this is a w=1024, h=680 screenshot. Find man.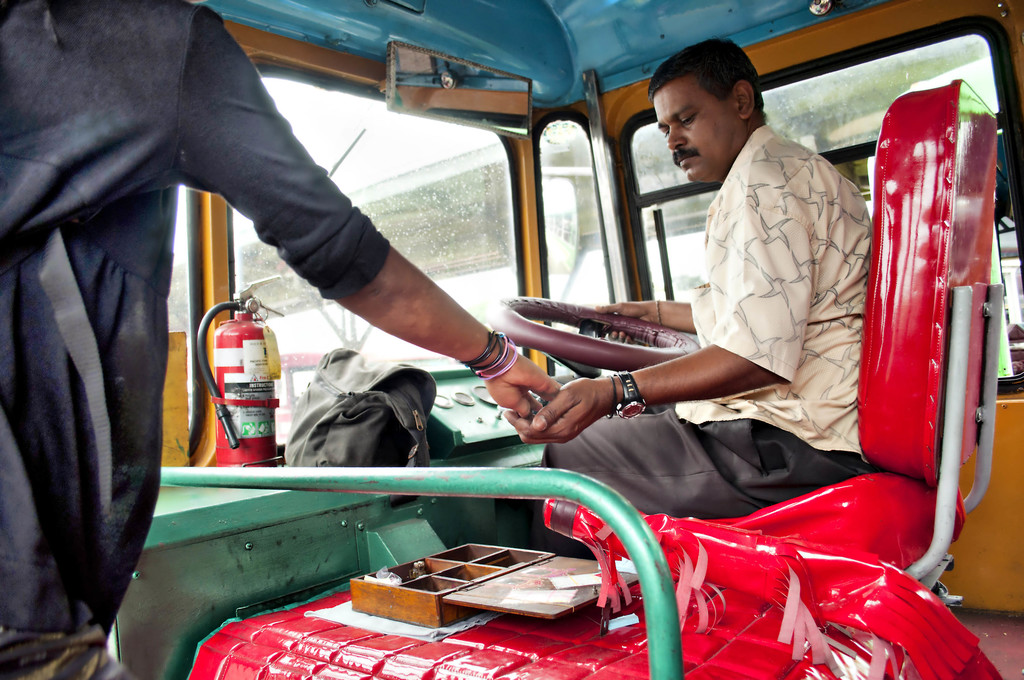
Bounding box: pyautogui.locateOnScreen(503, 41, 874, 560).
